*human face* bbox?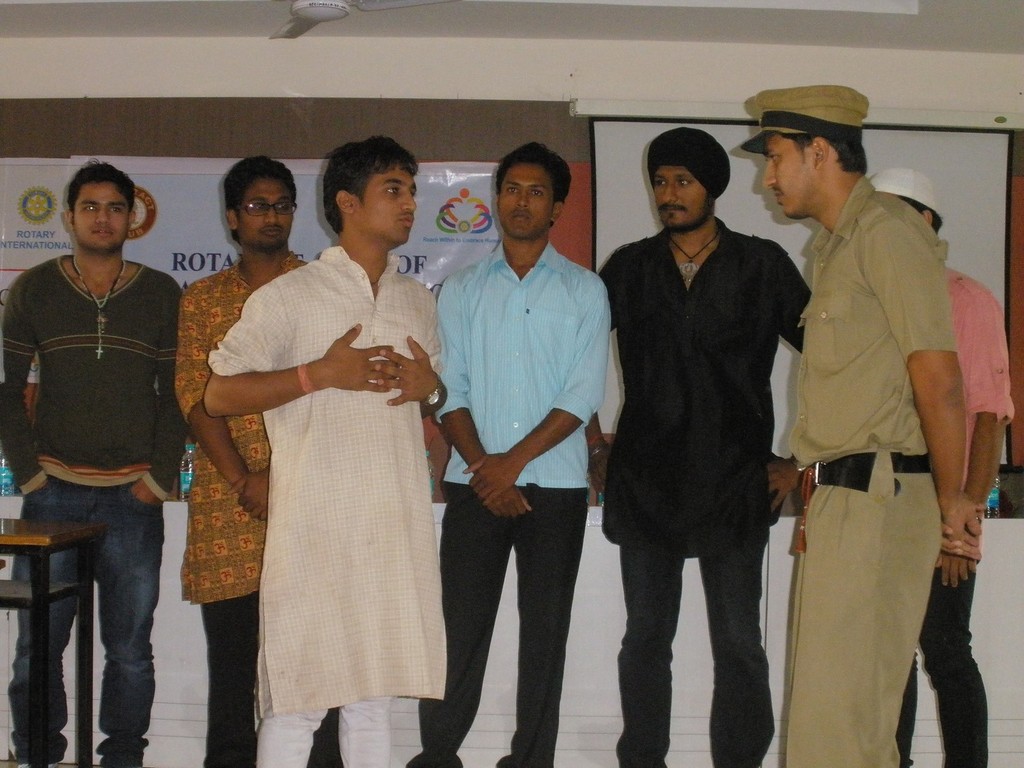
region(359, 164, 413, 249)
